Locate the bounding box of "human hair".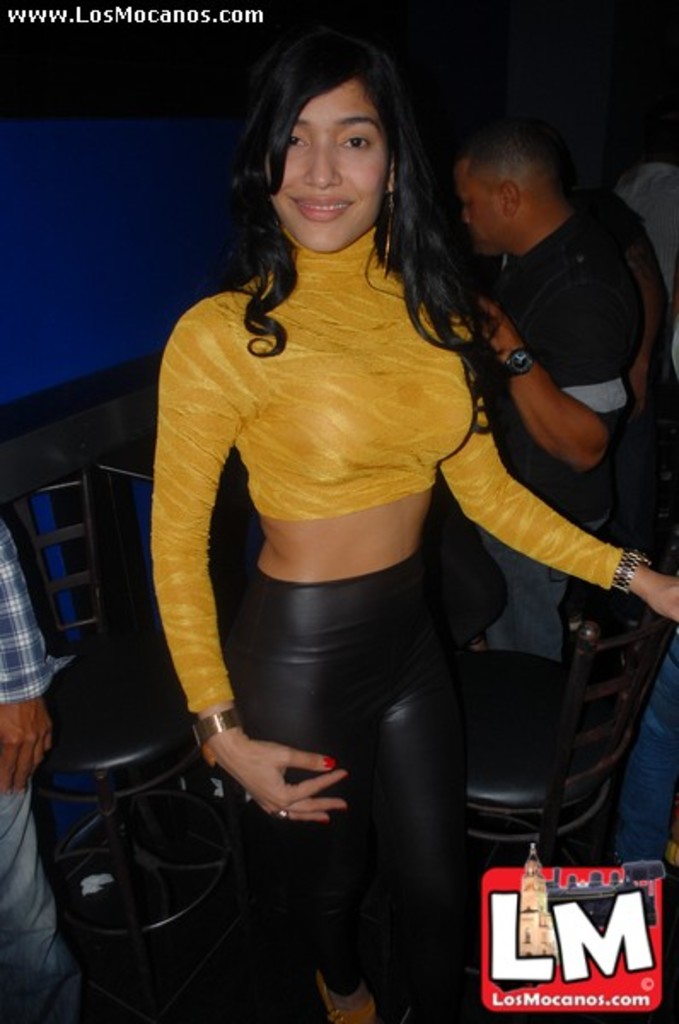
Bounding box: 232 31 464 341.
